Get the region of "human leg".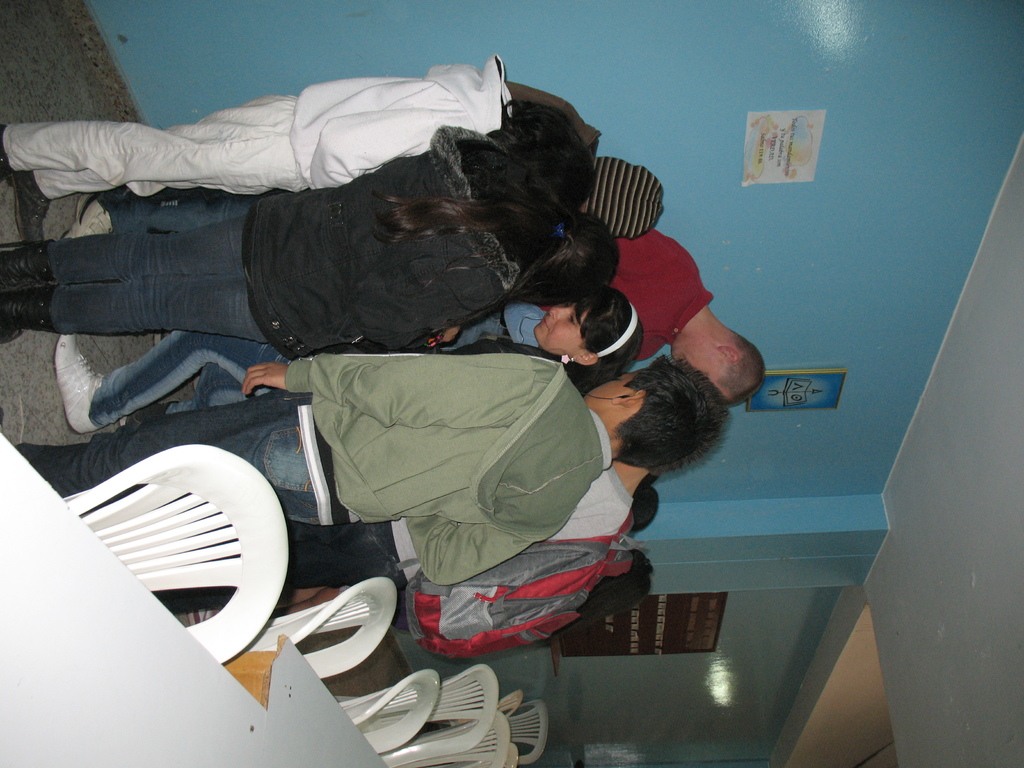
(x1=54, y1=325, x2=296, y2=422).
